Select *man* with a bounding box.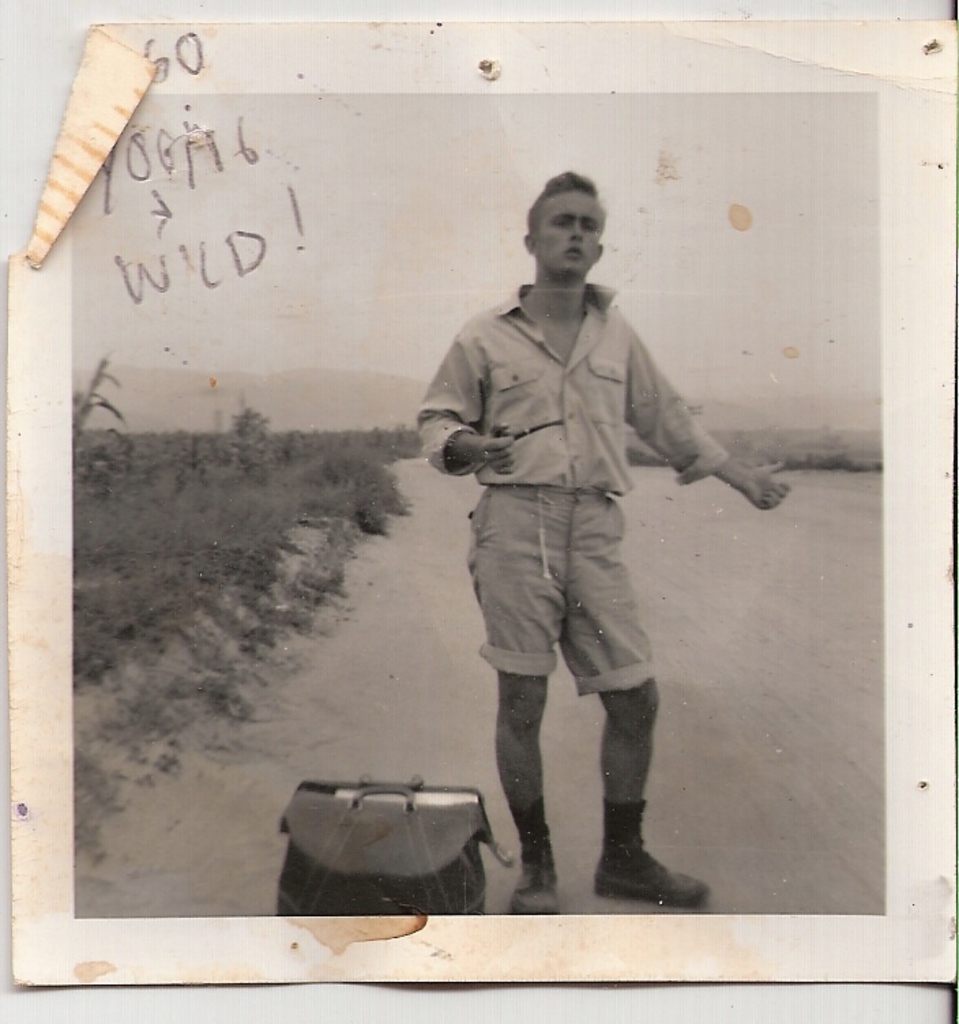
{"x1": 417, "y1": 173, "x2": 791, "y2": 918}.
